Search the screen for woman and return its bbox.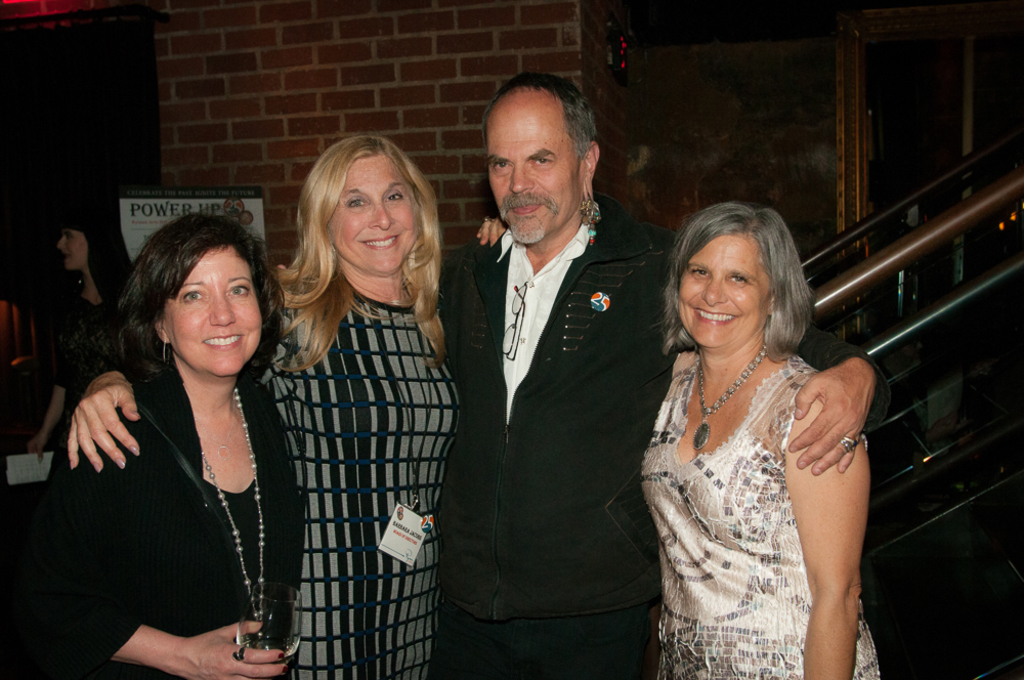
Found: BBox(17, 219, 128, 463).
